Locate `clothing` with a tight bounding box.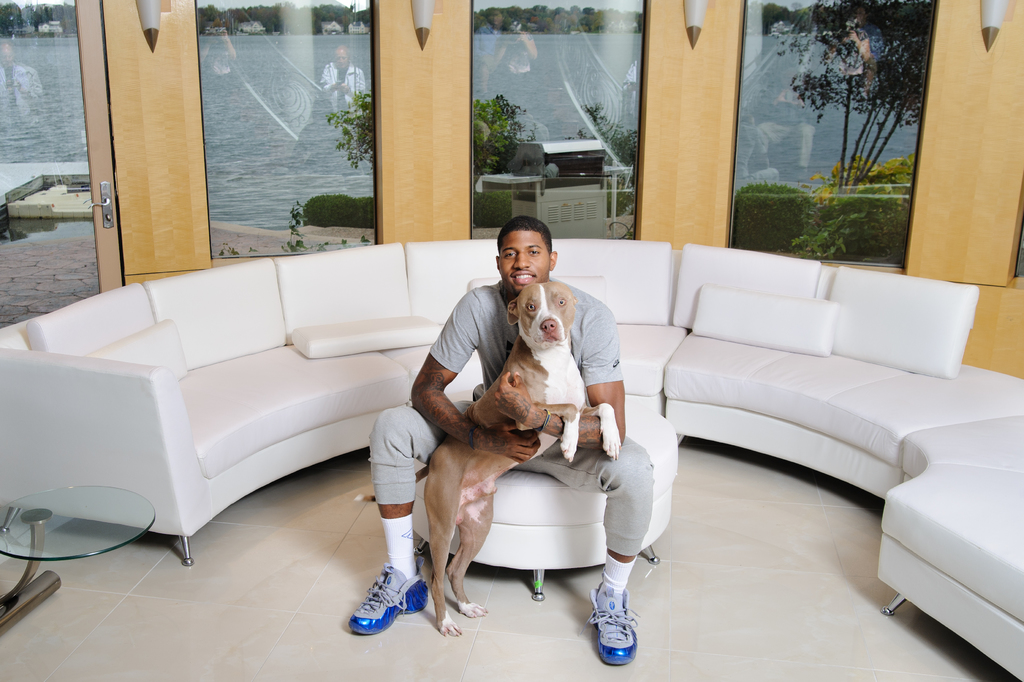
(502,36,531,76).
